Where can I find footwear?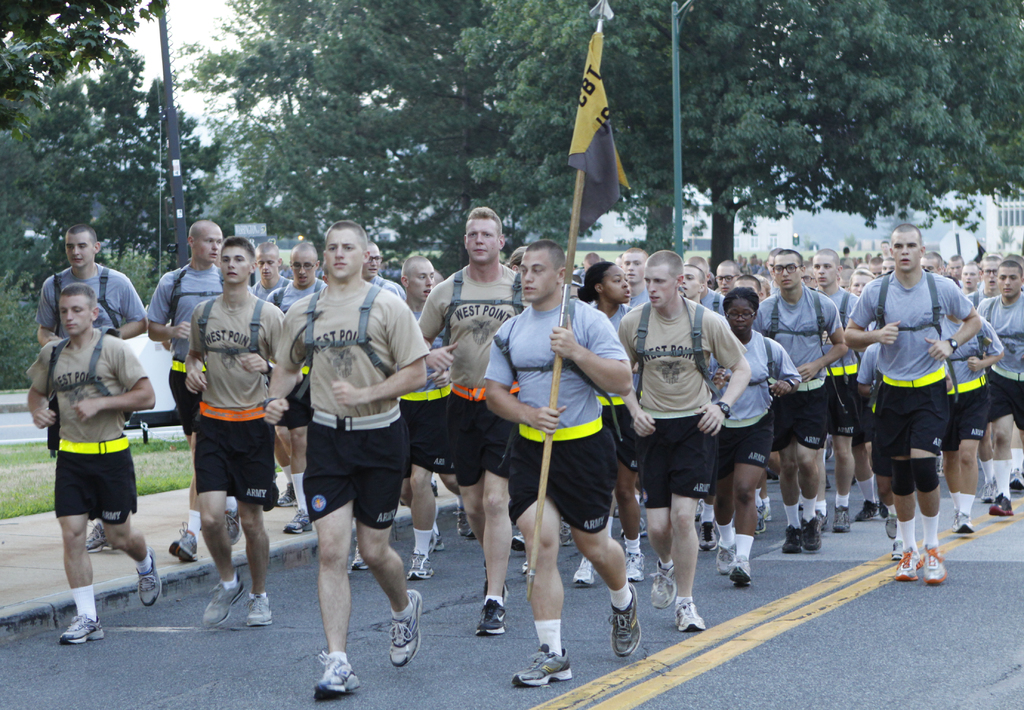
You can find it at [left=452, top=509, right=472, bottom=536].
